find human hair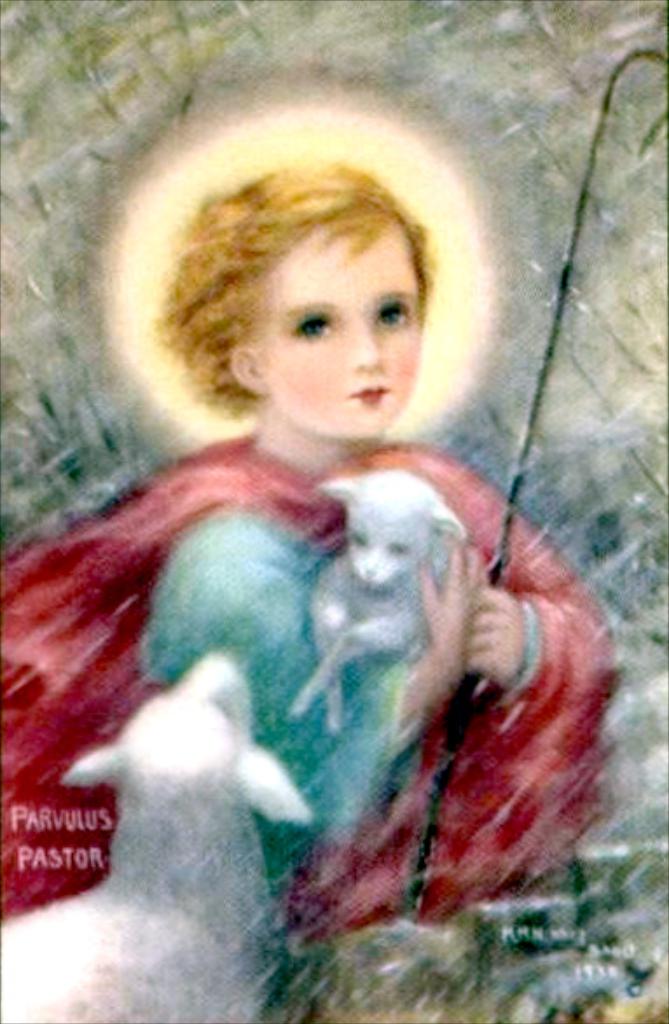
<bbox>166, 164, 449, 405</bbox>
